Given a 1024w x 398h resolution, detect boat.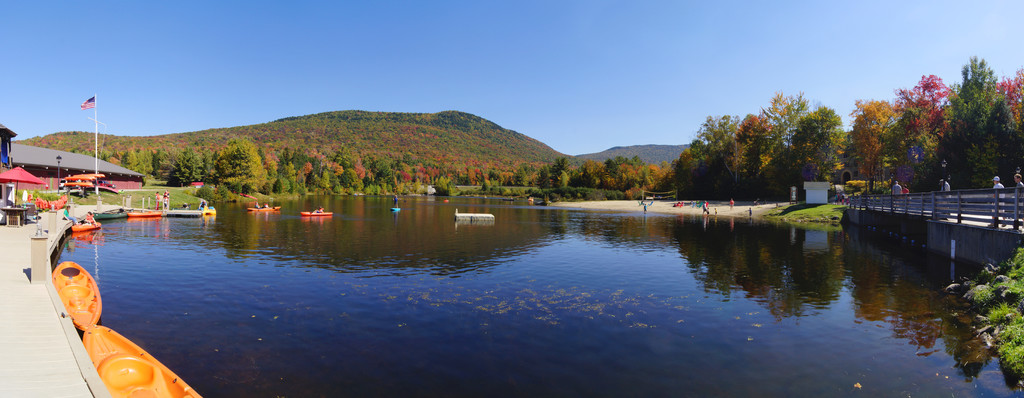
253, 202, 289, 216.
